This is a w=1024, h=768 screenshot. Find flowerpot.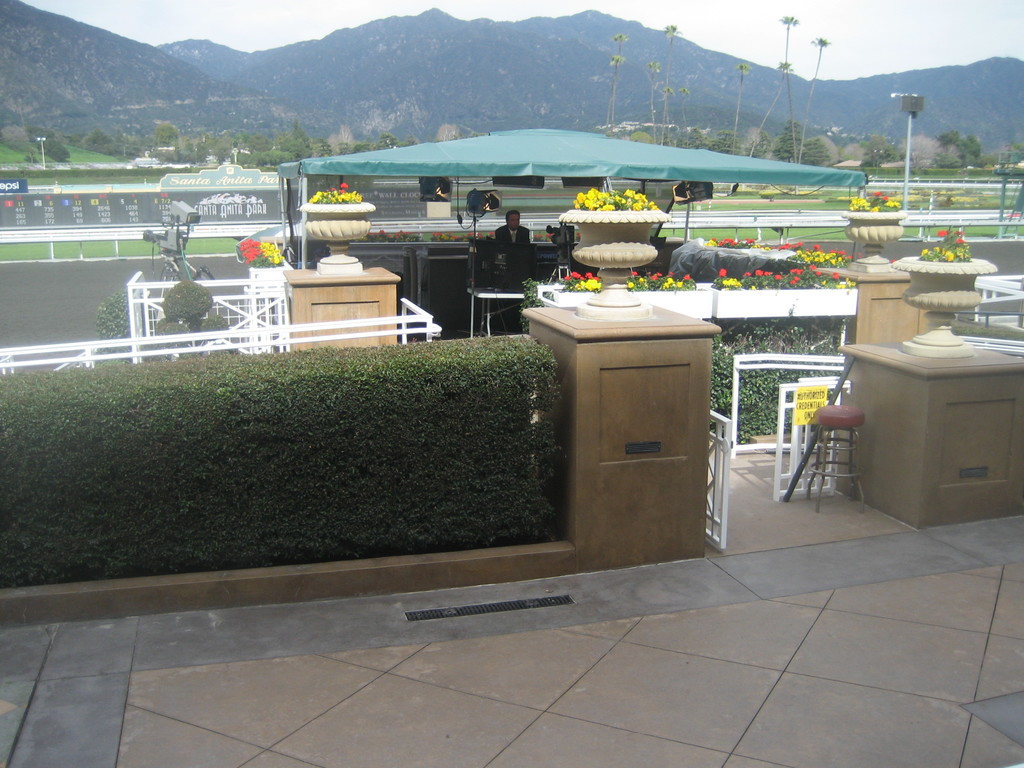
Bounding box: bbox(838, 209, 906, 275).
